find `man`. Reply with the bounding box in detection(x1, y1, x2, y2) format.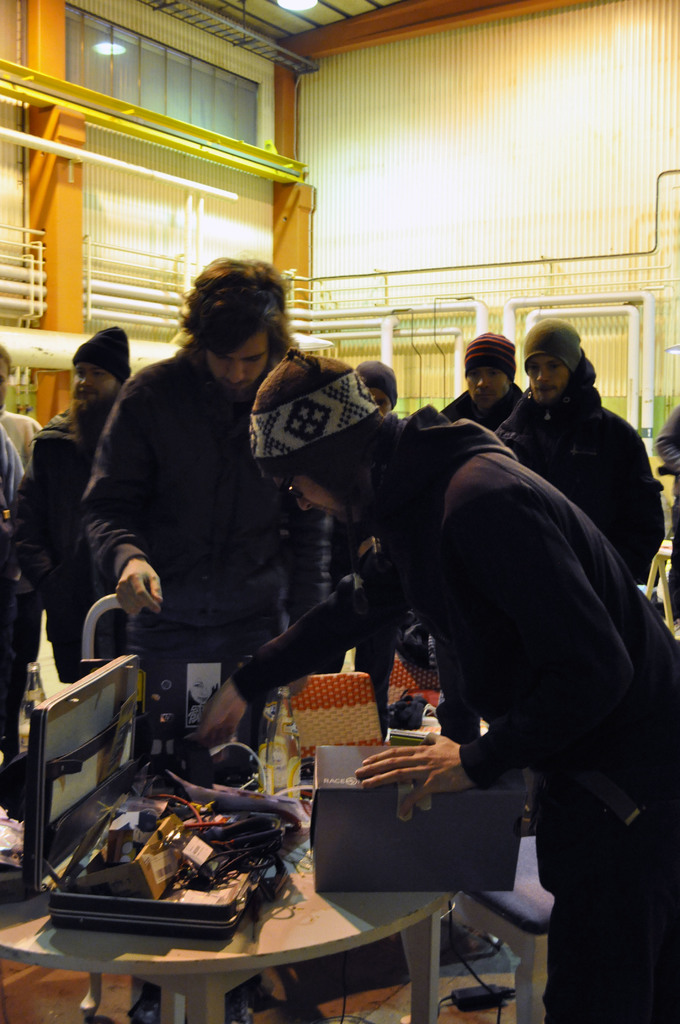
detection(0, 344, 36, 464).
